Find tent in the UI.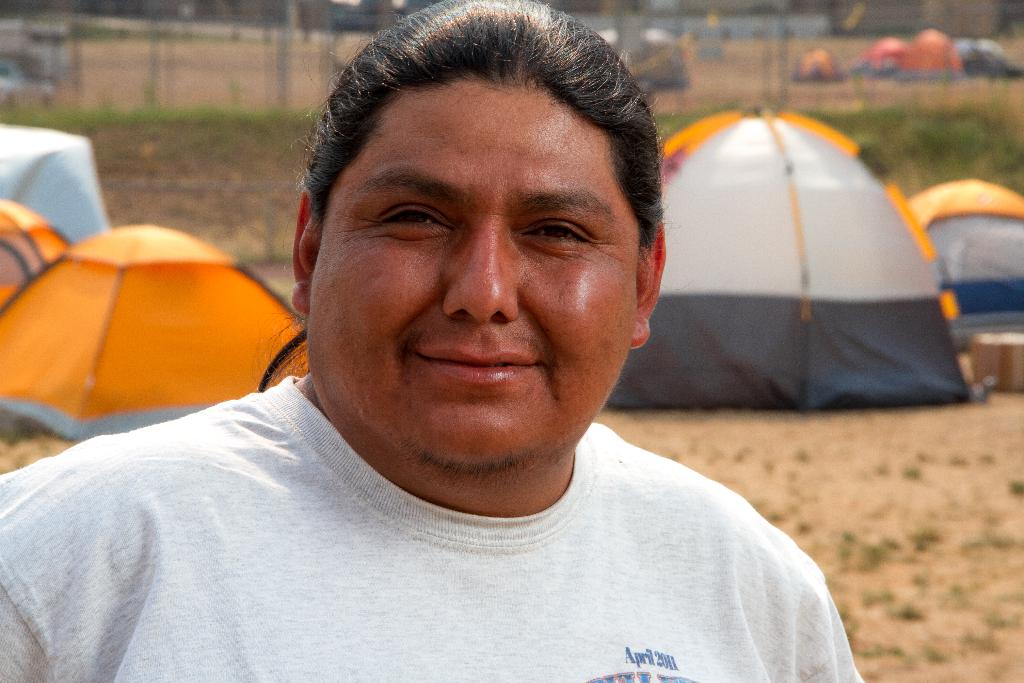
UI element at [left=0, top=229, right=66, bottom=330].
